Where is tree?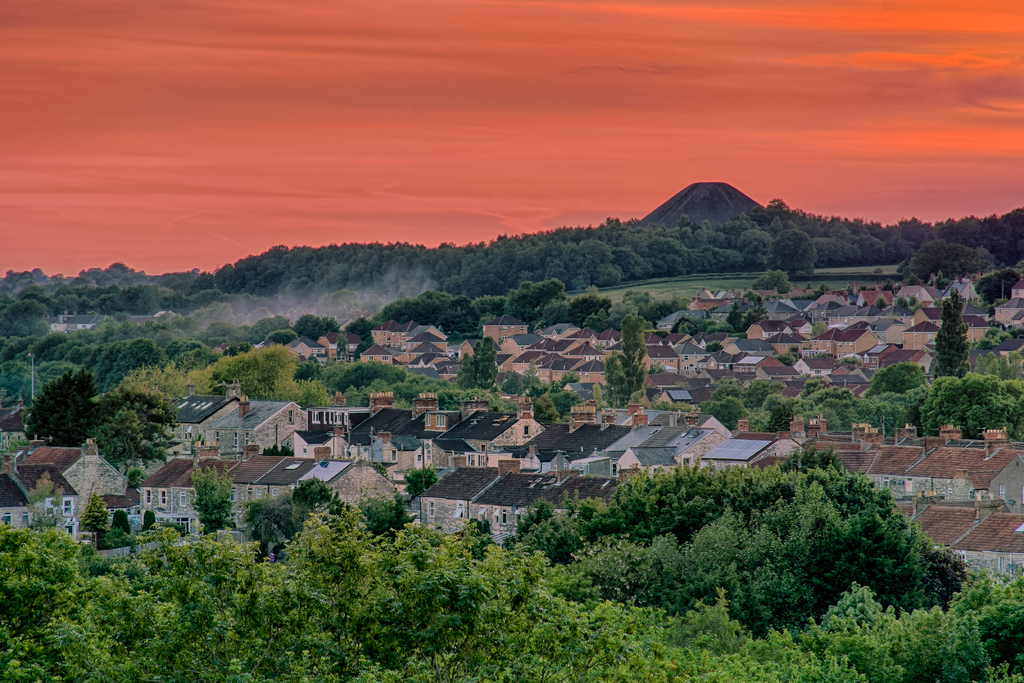
Rect(452, 353, 475, 398).
